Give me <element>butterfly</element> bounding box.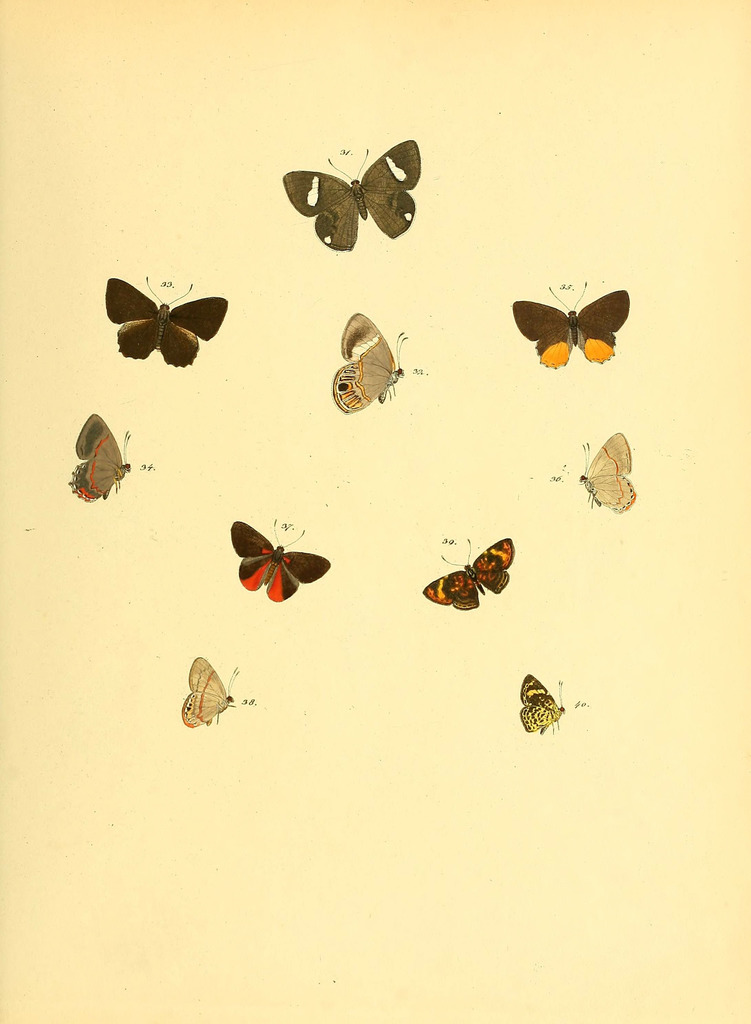
x1=506 y1=290 x2=632 y2=370.
